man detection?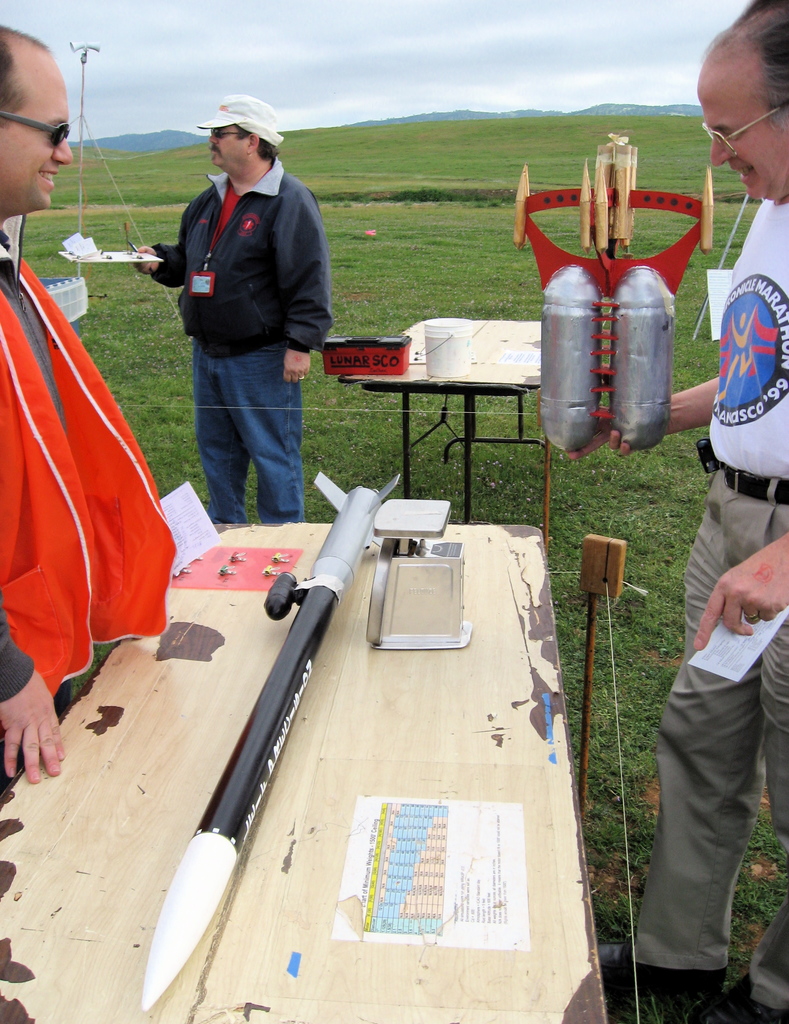
596:0:788:1023
